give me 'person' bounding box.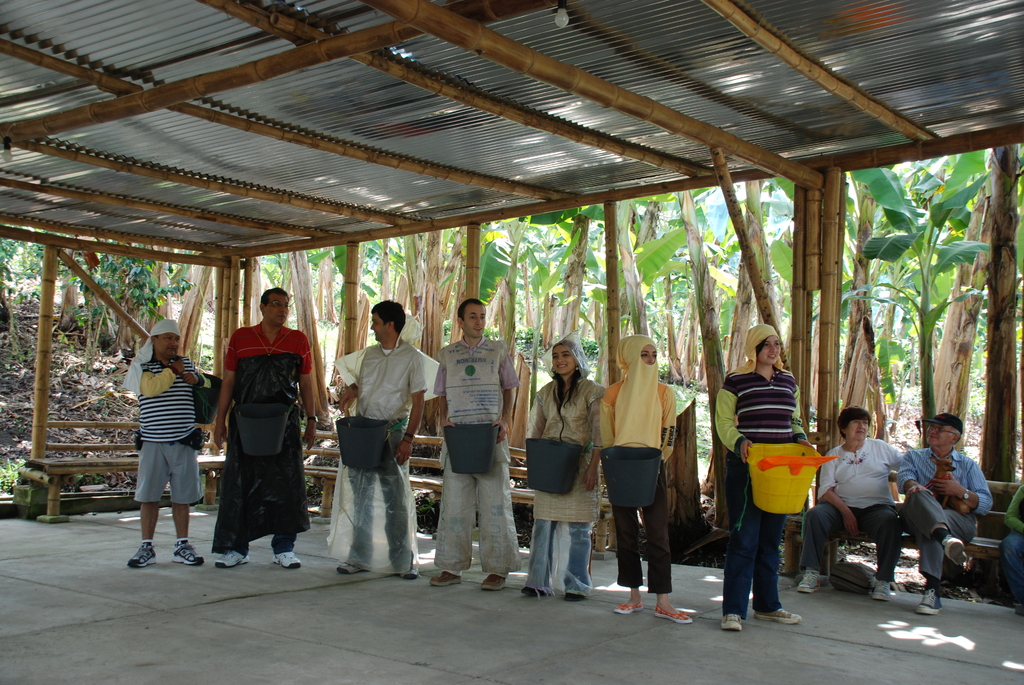
l=712, t=322, r=809, b=645.
